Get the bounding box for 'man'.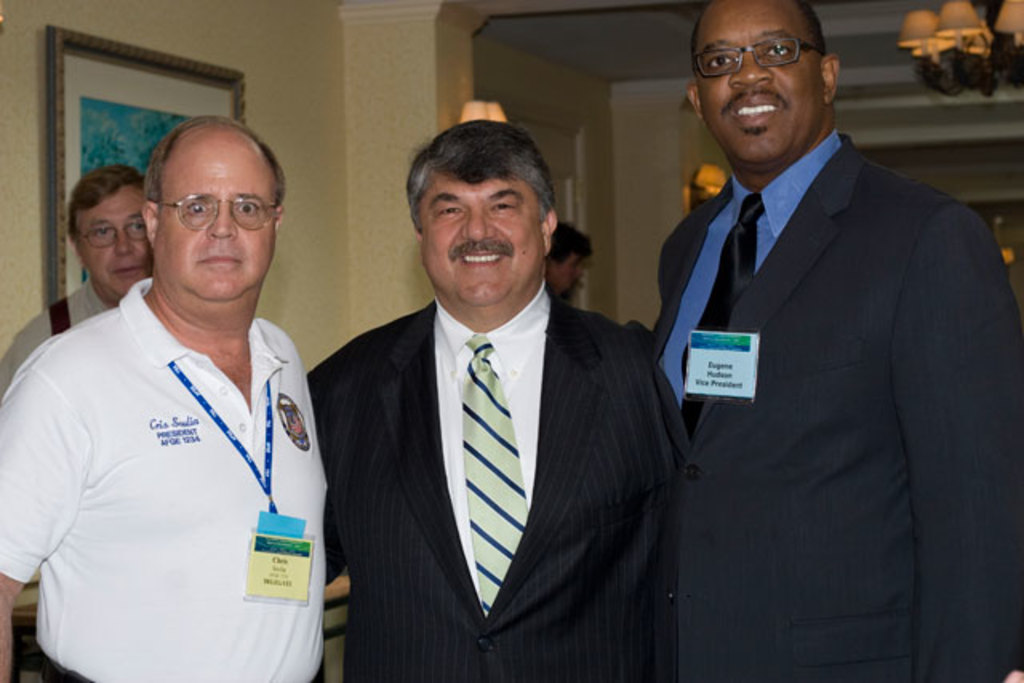
bbox=[0, 155, 154, 393].
